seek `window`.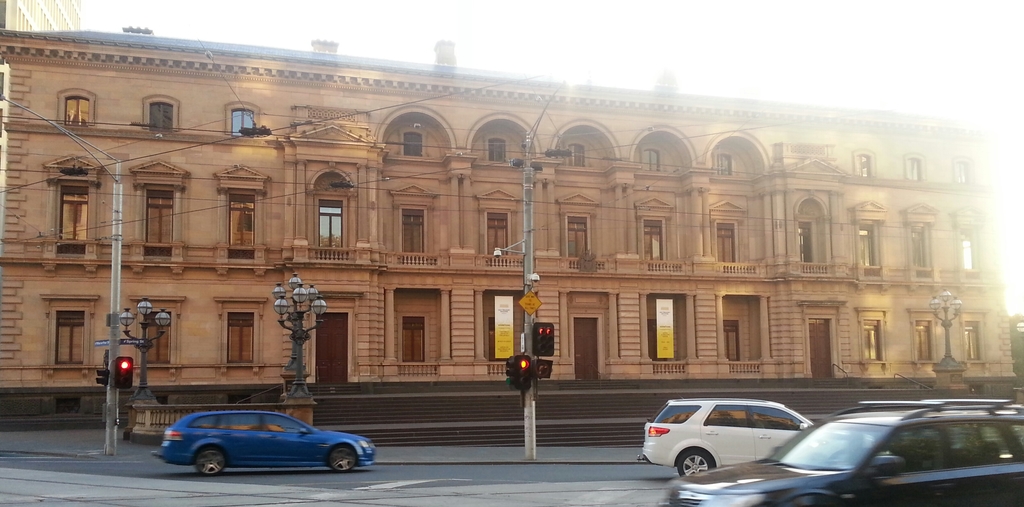
Rect(484, 318, 507, 364).
